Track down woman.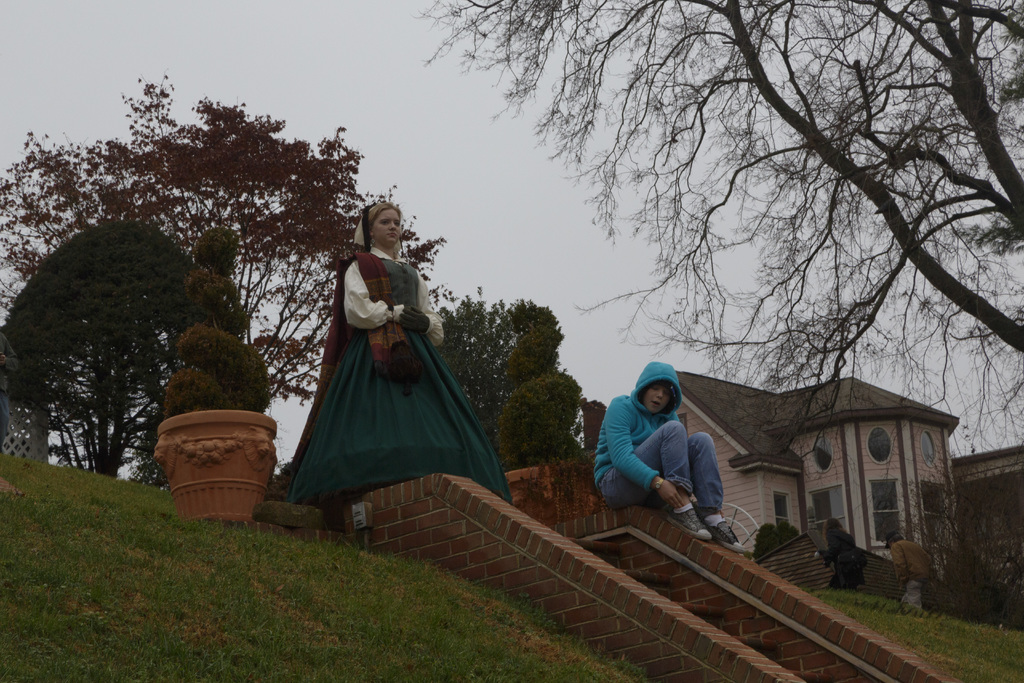
Tracked to x1=815 y1=516 x2=866 y2=594.
